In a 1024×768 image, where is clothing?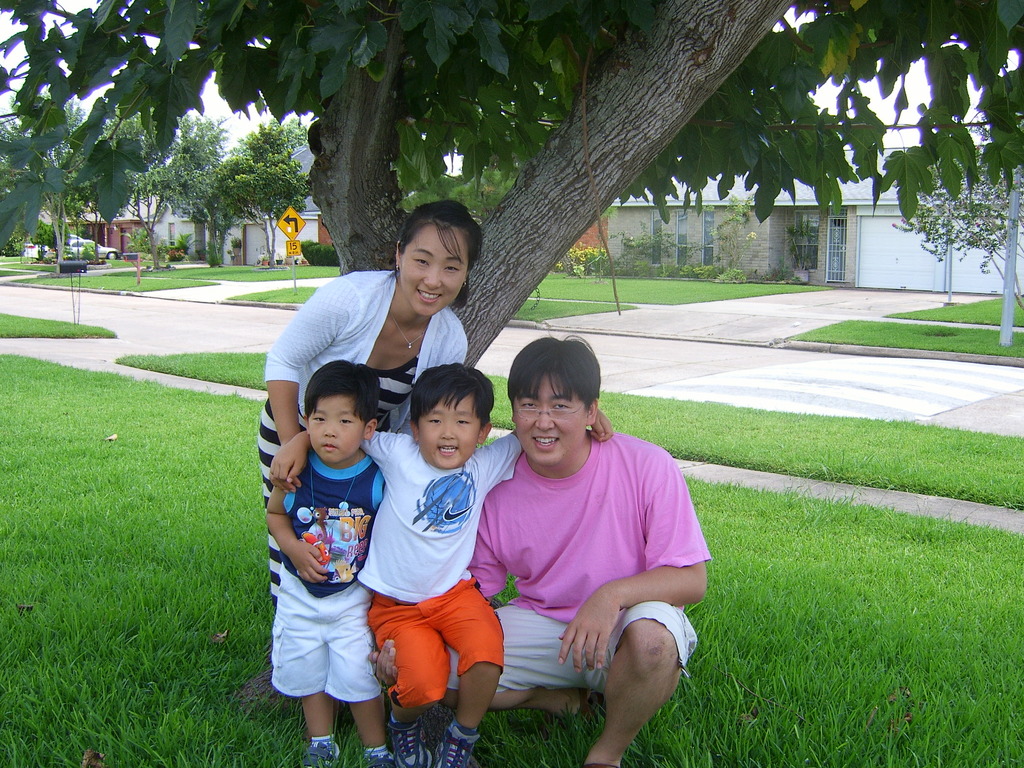
region(363, 431, 527, 701).
